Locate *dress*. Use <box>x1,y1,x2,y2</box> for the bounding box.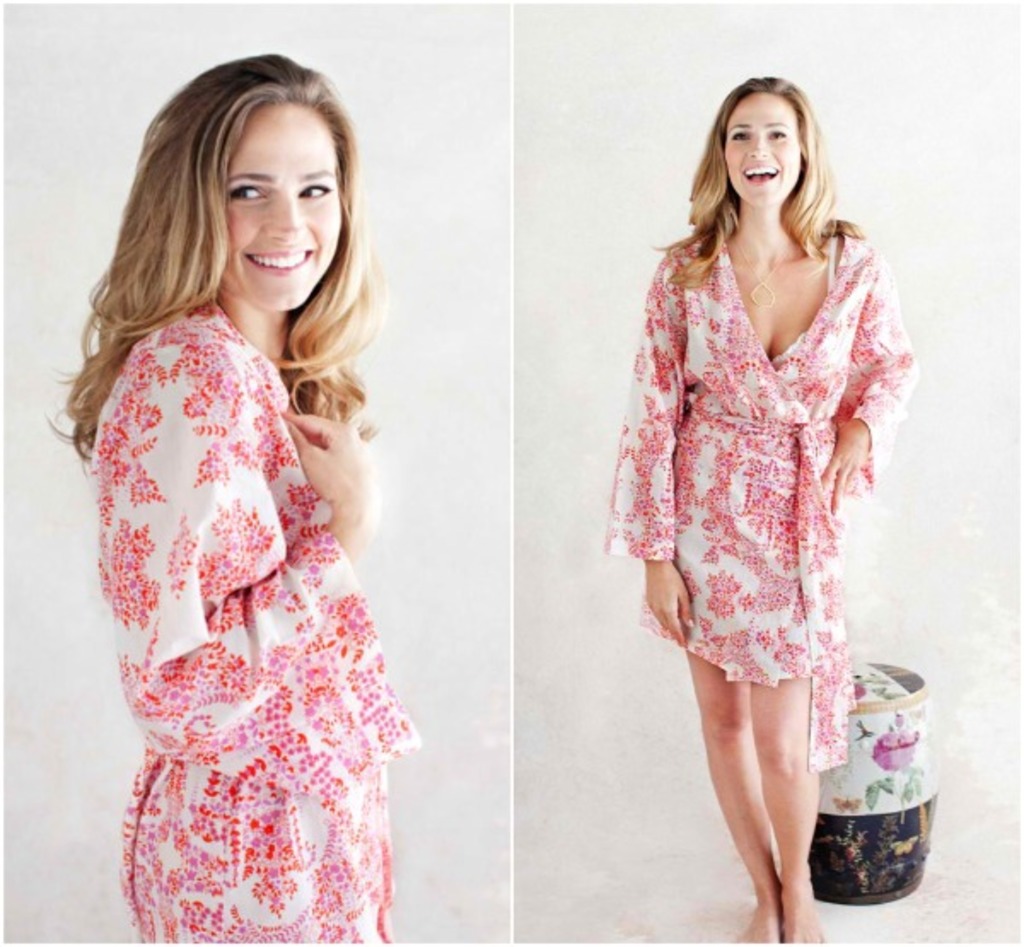
<box>623,183,915,696</box>.
